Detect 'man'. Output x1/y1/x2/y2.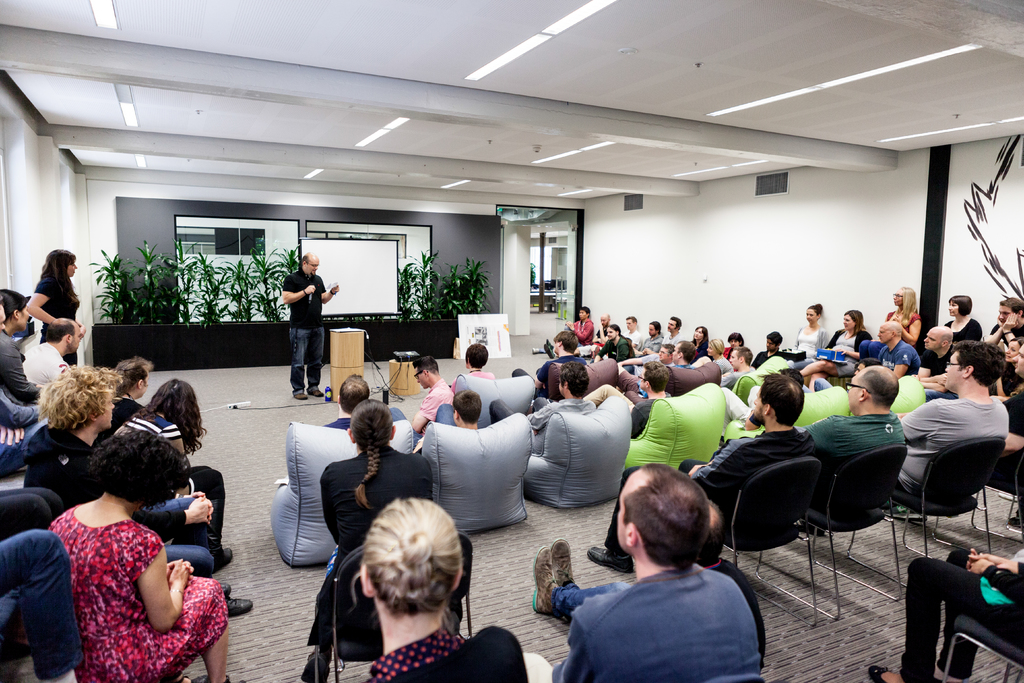
980/295/1023/349.
